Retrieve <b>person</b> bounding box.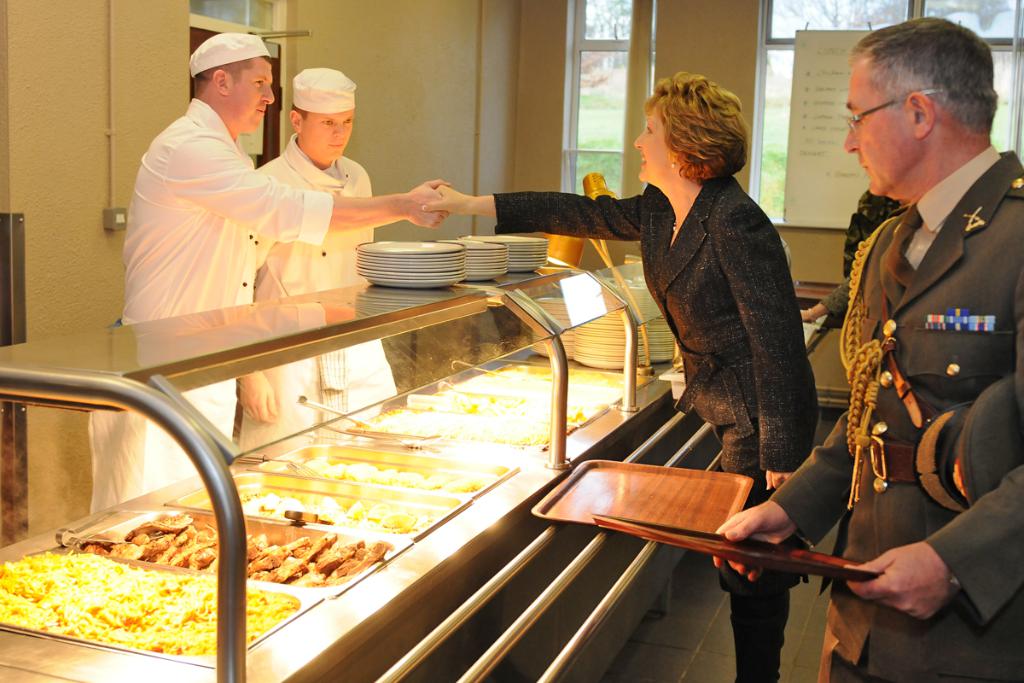
Bounding box: x1=237 y1=67 x2=404 y2=458.
